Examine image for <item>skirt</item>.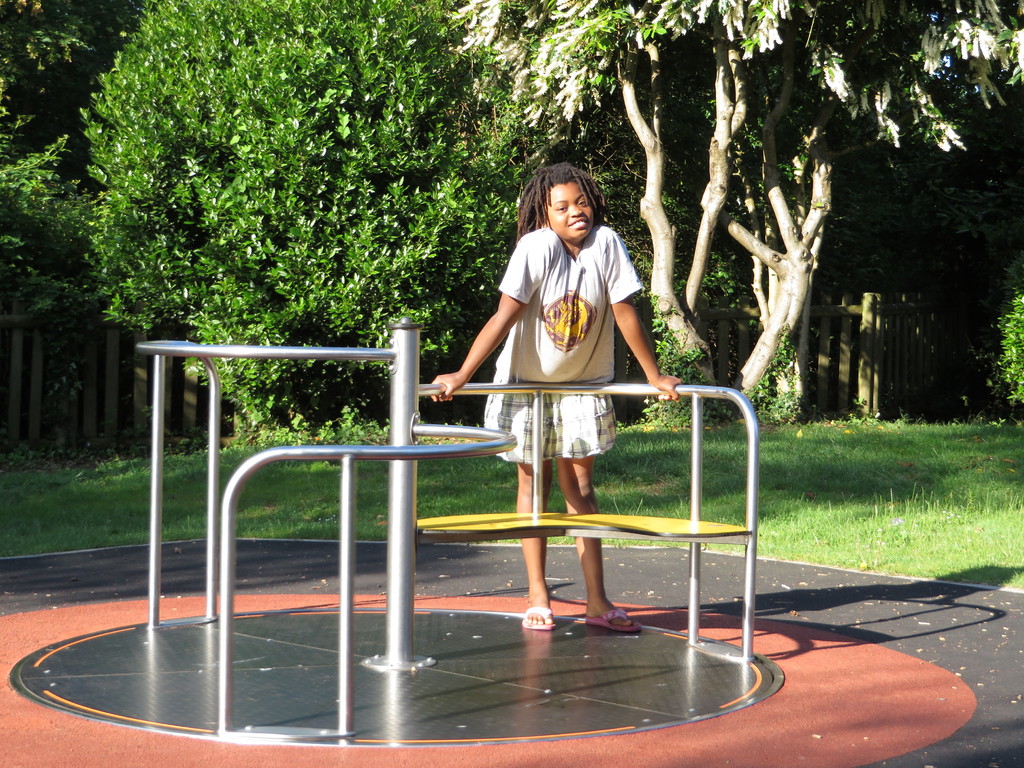
Examination result: Rect(483, 373, 620, 463).
